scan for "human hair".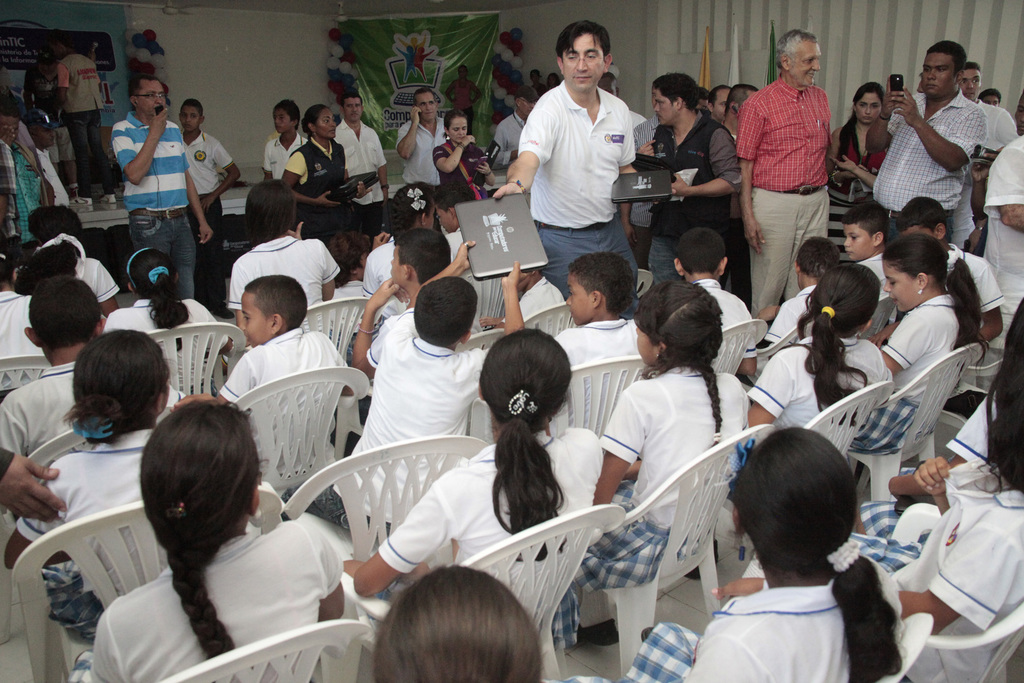
Scan result: bbox=[925, 38, 964, 79].
